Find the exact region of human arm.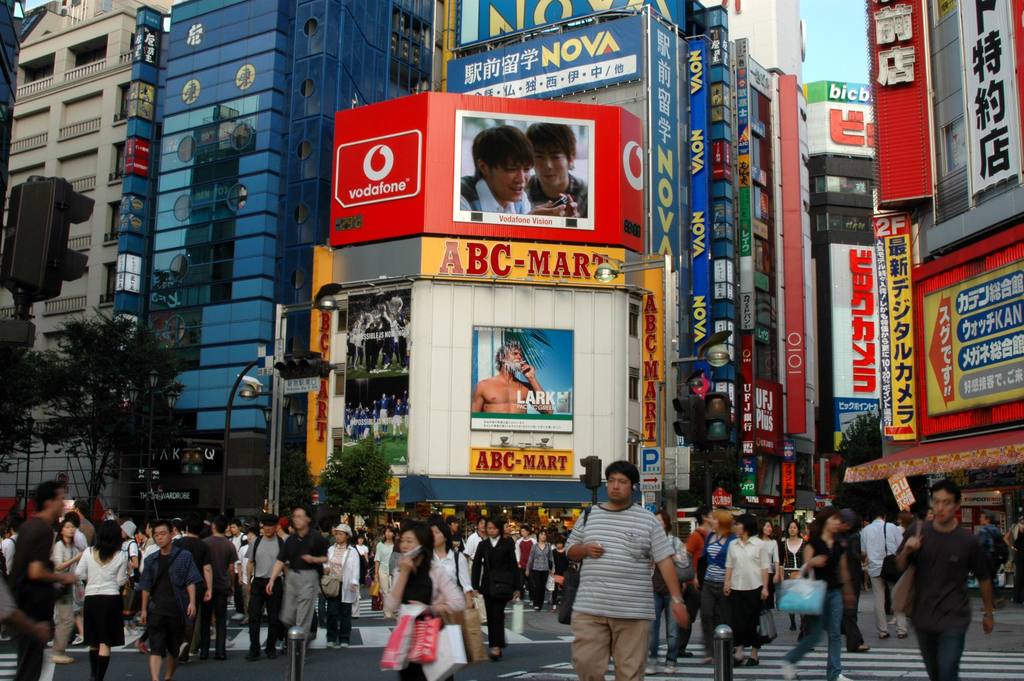
Exact region: select_region(966, 554, 993, 634).
